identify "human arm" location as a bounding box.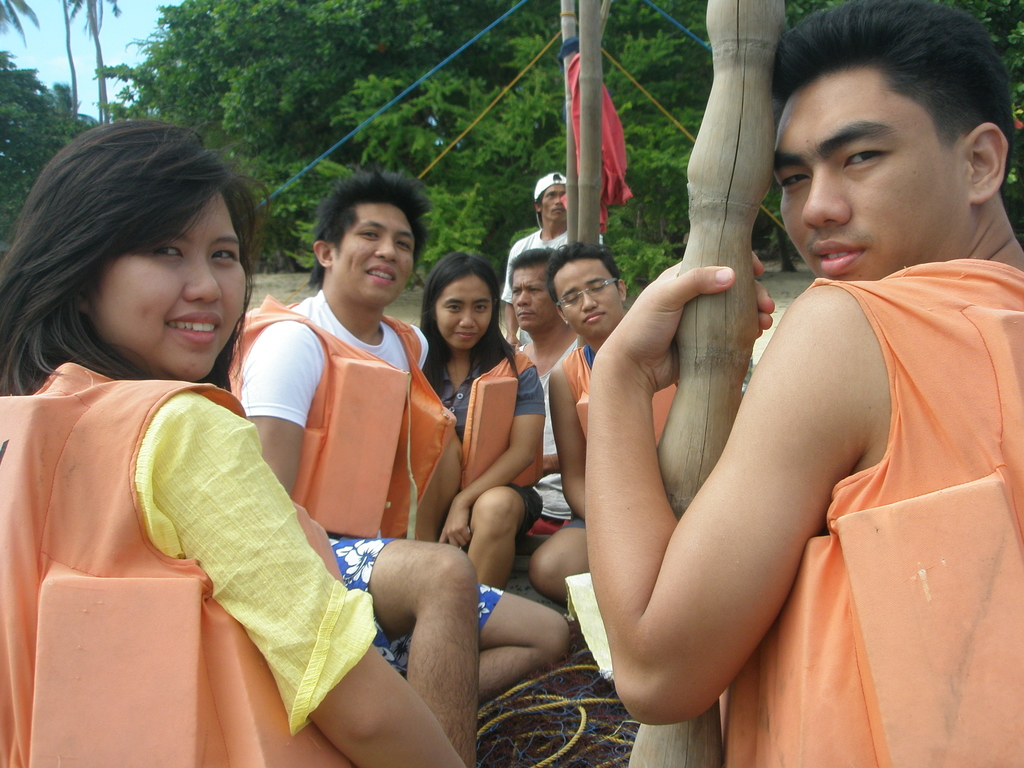
(left=438, top=359, right=538, bottom=547).
